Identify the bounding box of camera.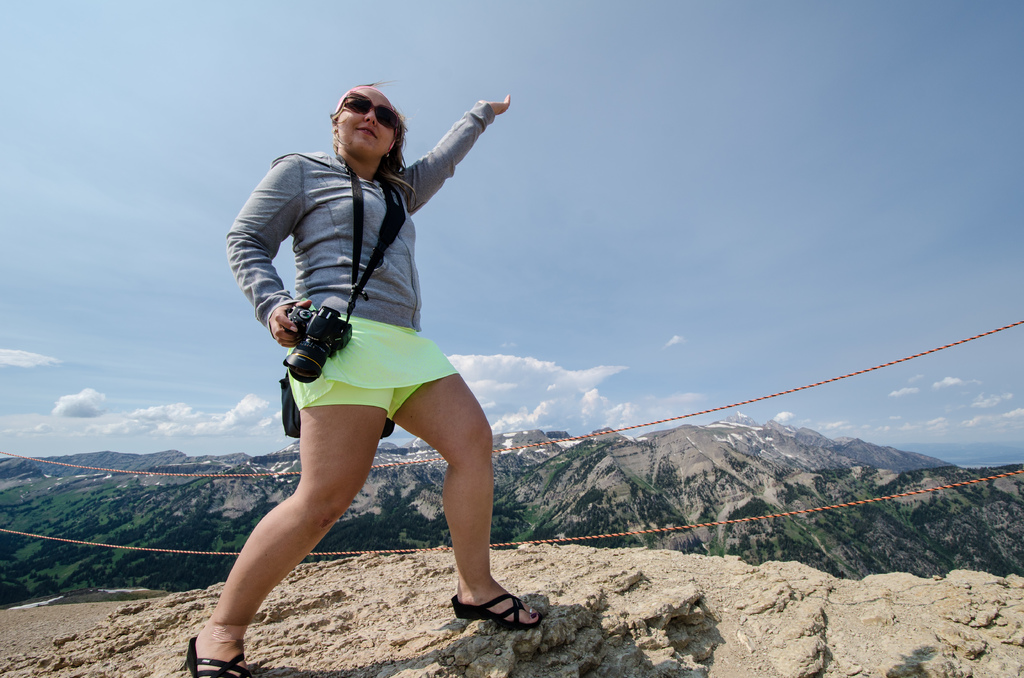
<bbox>284, 306, 353, 384</bbox>.
